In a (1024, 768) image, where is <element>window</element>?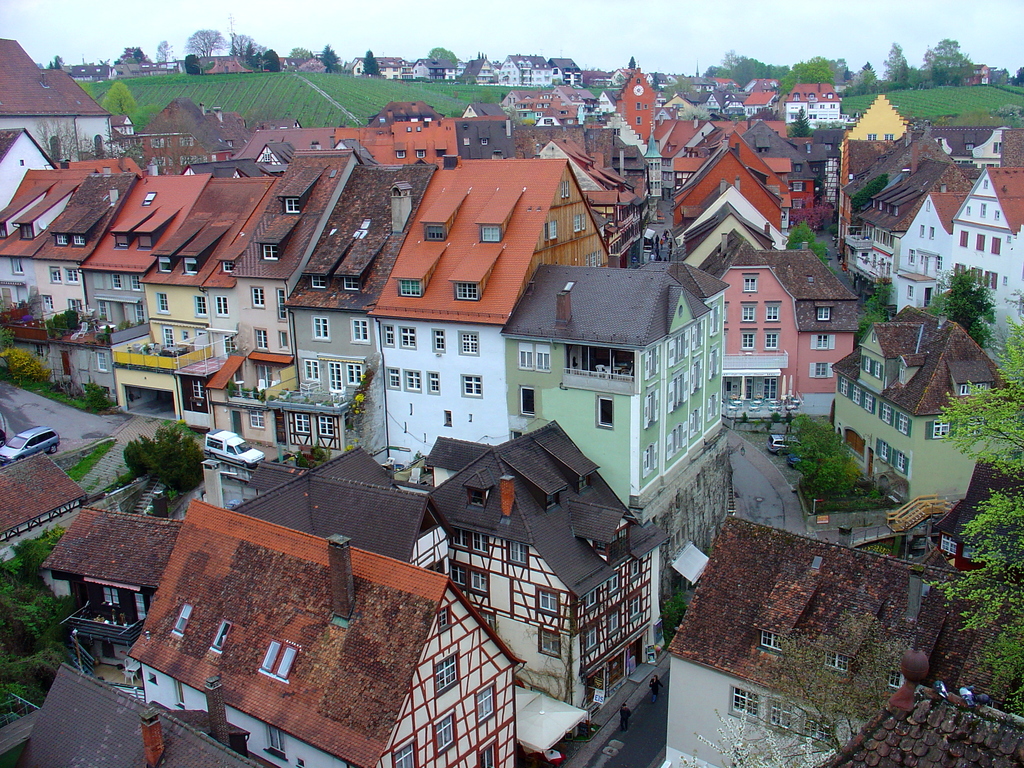
{"left": 535, "top": 593, "right": 554, "bottom": 612}.
